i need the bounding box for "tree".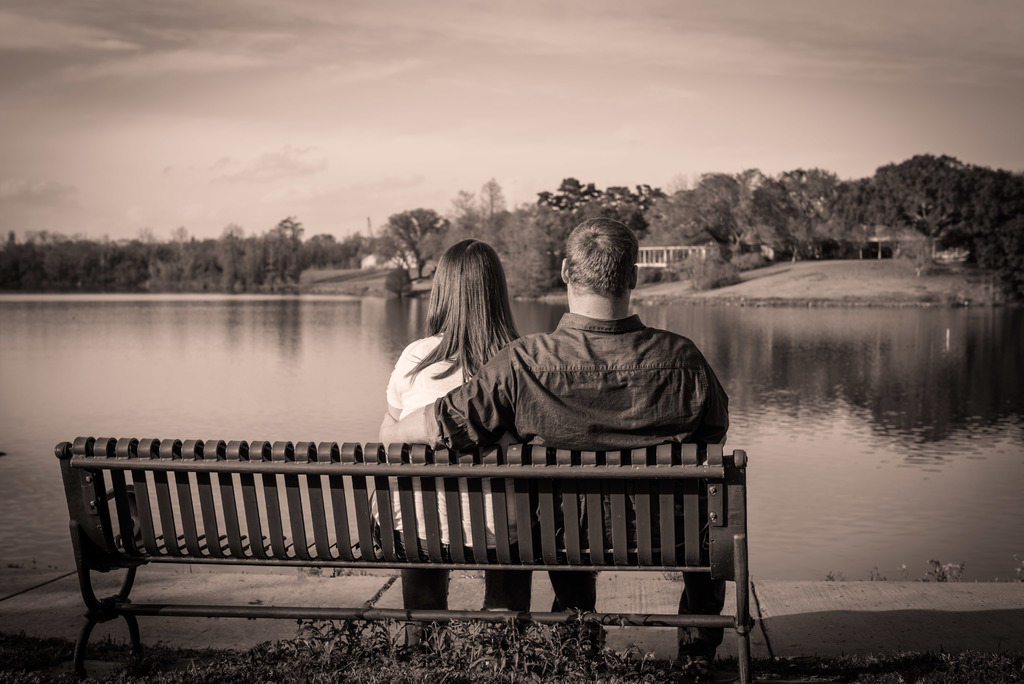
Here it is: rect(865, 139, 1016, 270).
